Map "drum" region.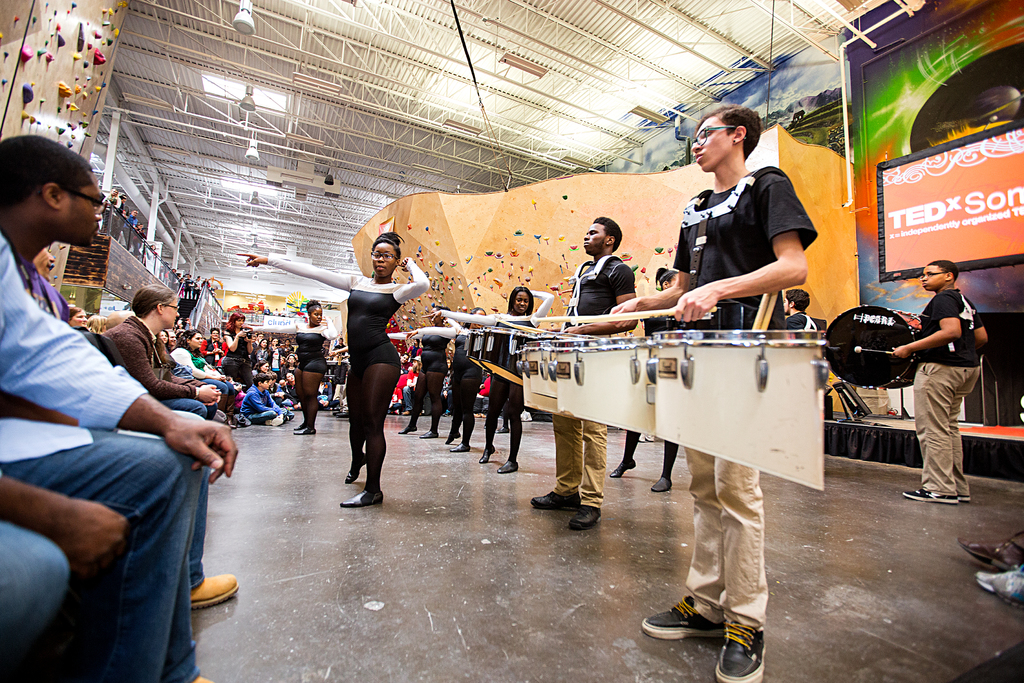
Mapped to x1=557, y1=339, x2=655, y2=436.
